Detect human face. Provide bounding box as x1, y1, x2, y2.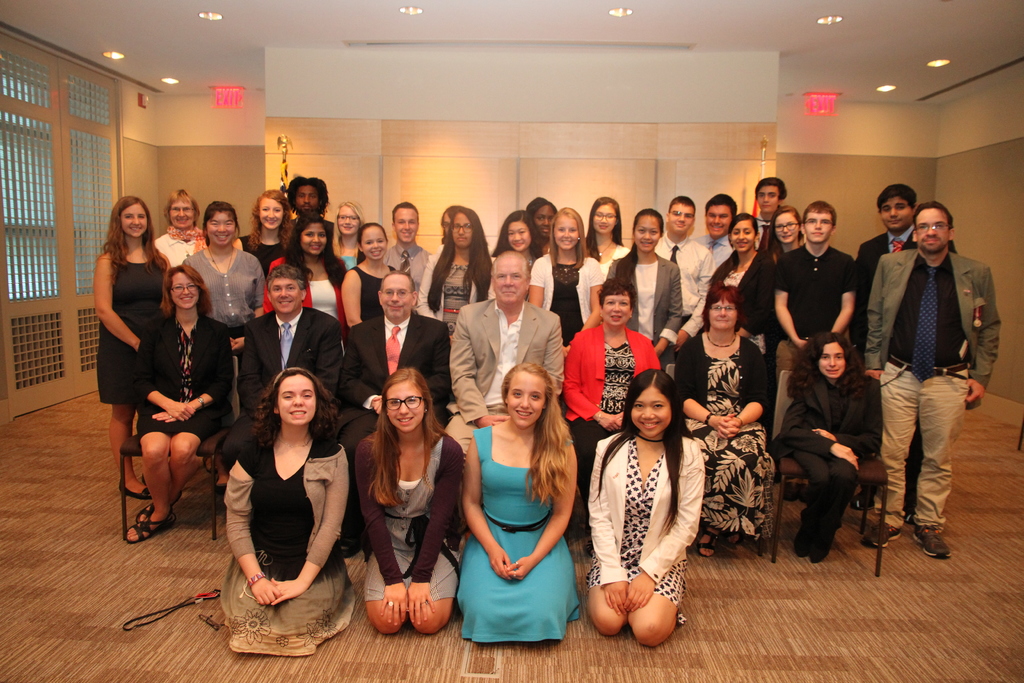
878, 190, 909, 236.
